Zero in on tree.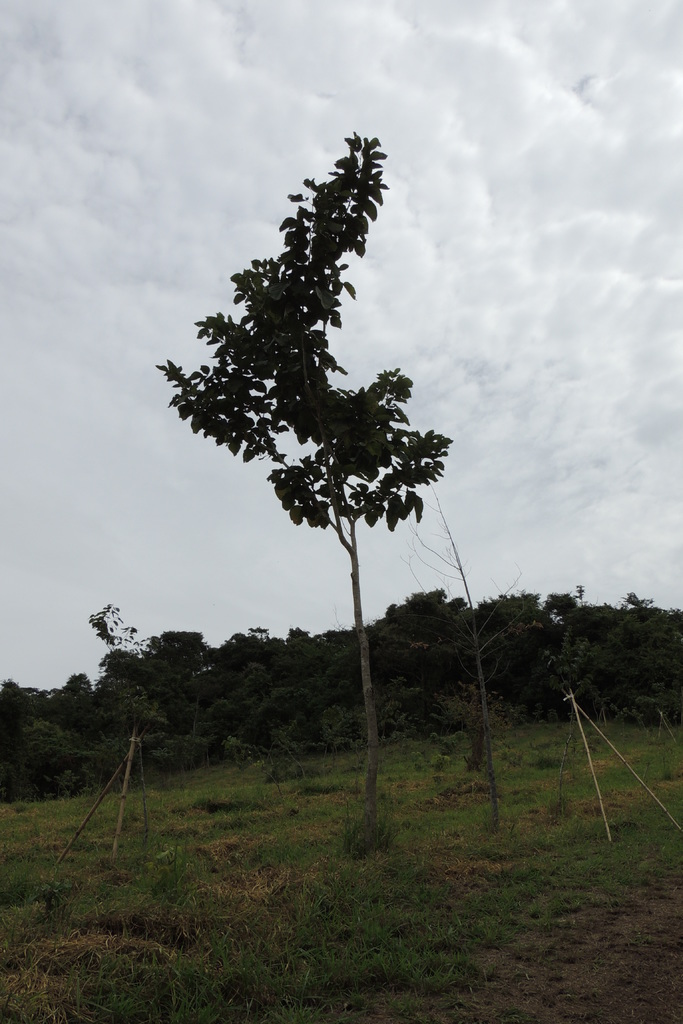
Zeroed in: locate(156, 110, 479, 829).
